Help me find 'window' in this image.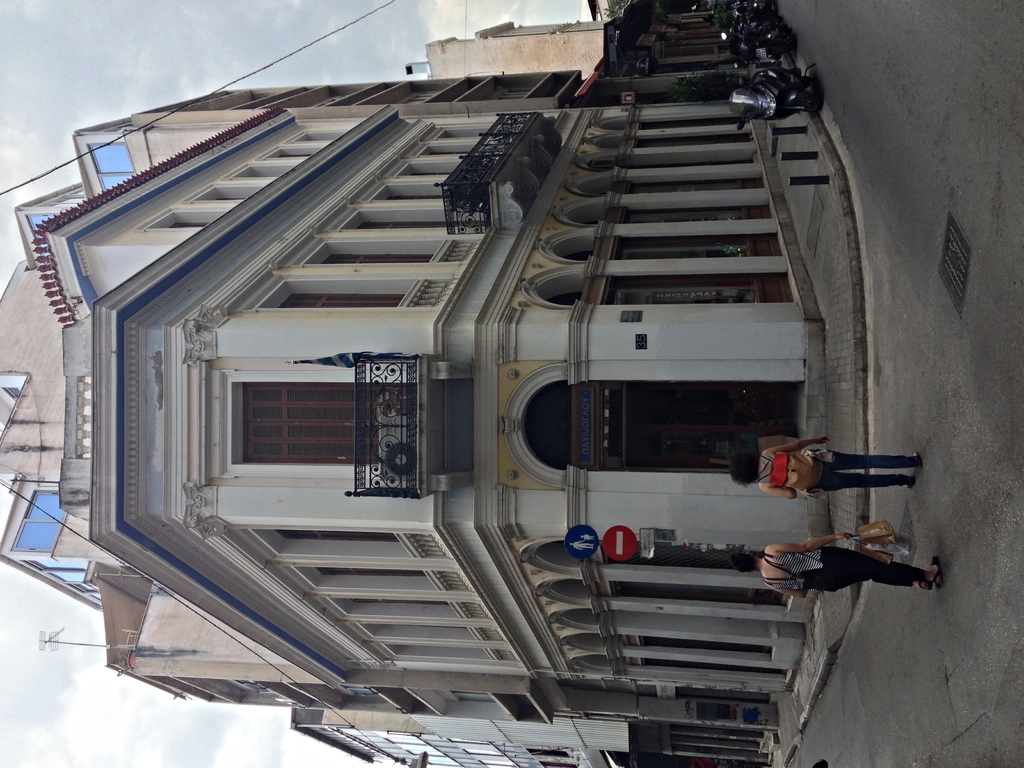
Found it: l=8, t=491, r=67, b=552.
